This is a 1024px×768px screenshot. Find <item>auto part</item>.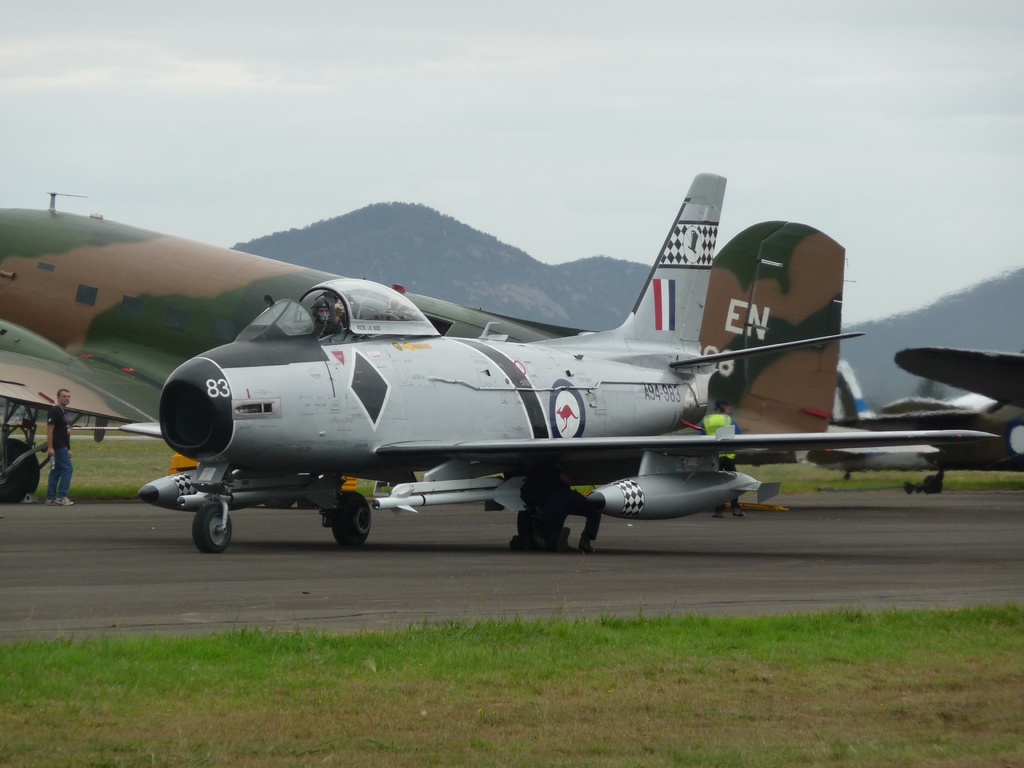
Bounding box: <box>997,408,1023,462</box>.
